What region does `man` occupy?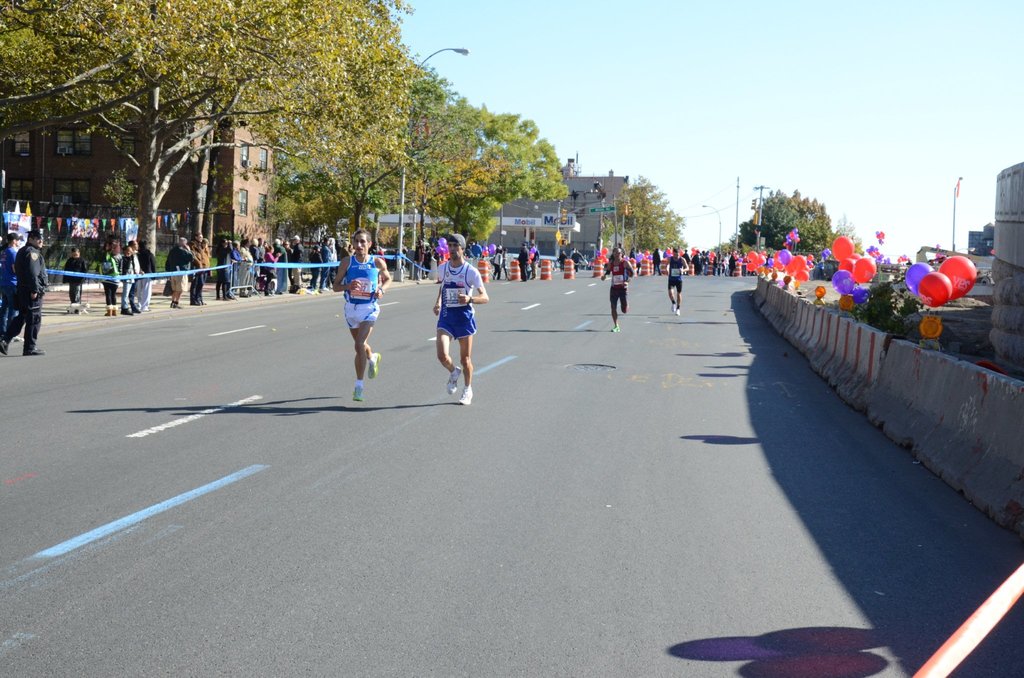
{"left": 137, "top": 245, "right": 146, "bottom": 310}.
